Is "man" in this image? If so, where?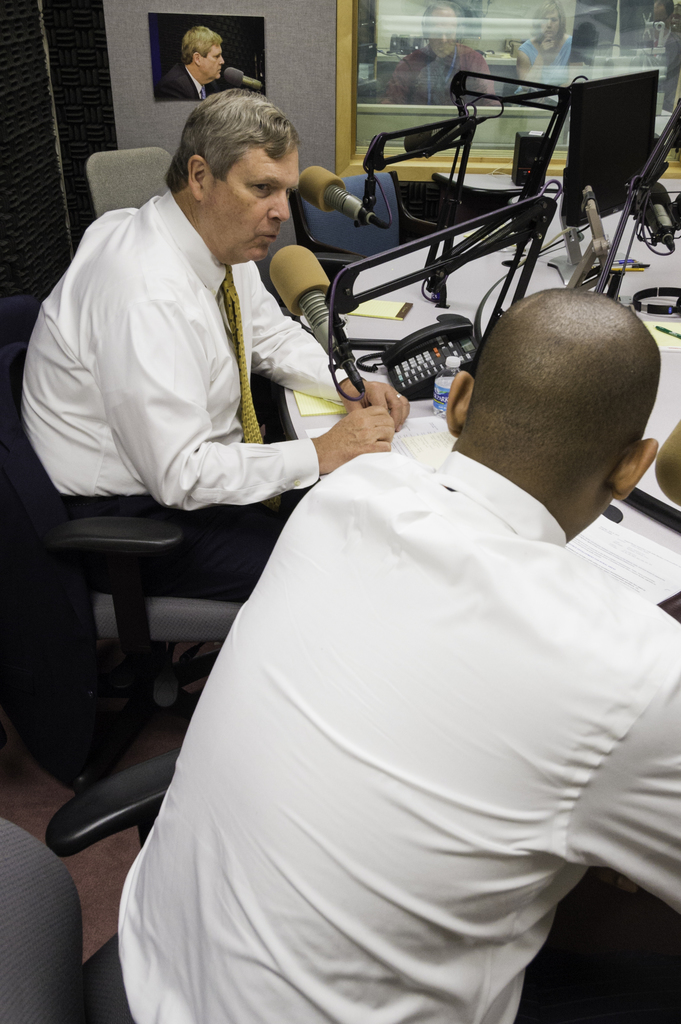
Yes, at (157,27,218,100).
